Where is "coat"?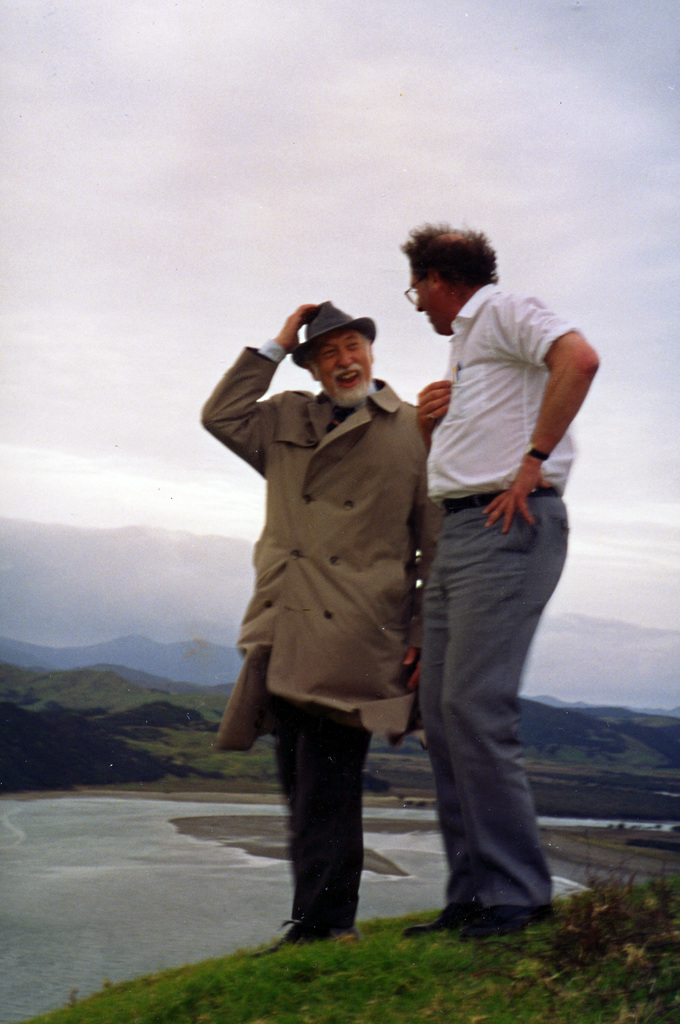
<box>218,322,453,760</box>.
